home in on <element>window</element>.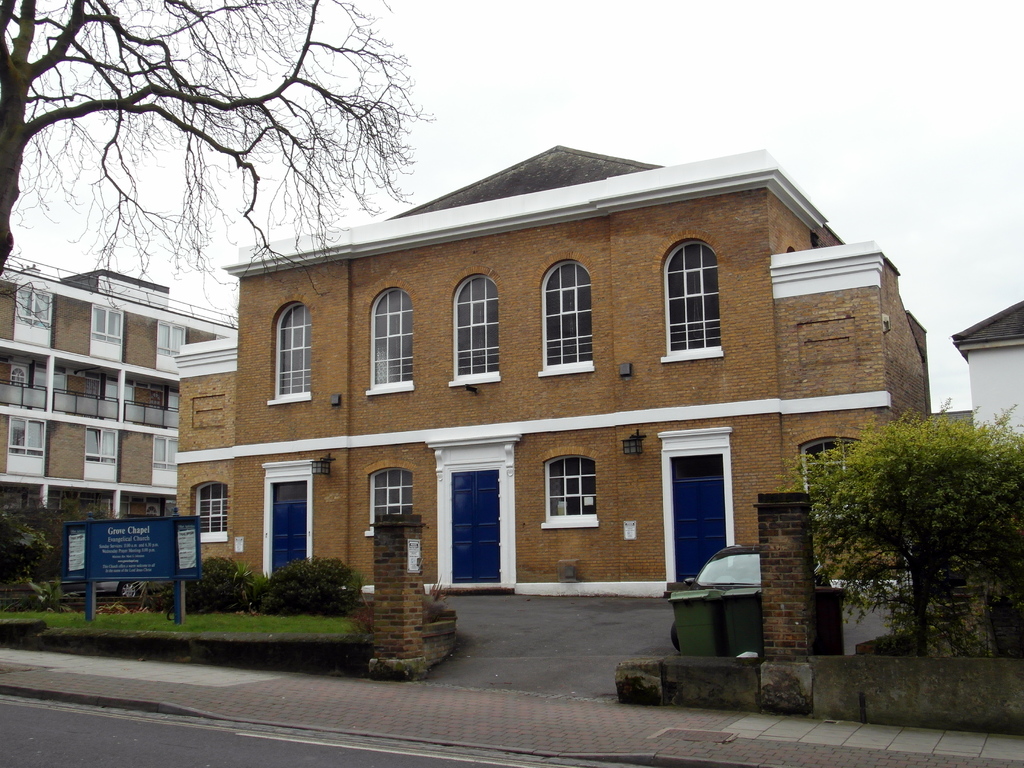
Homed in at <bbox>366, 288, 413, 393</bbox>.
